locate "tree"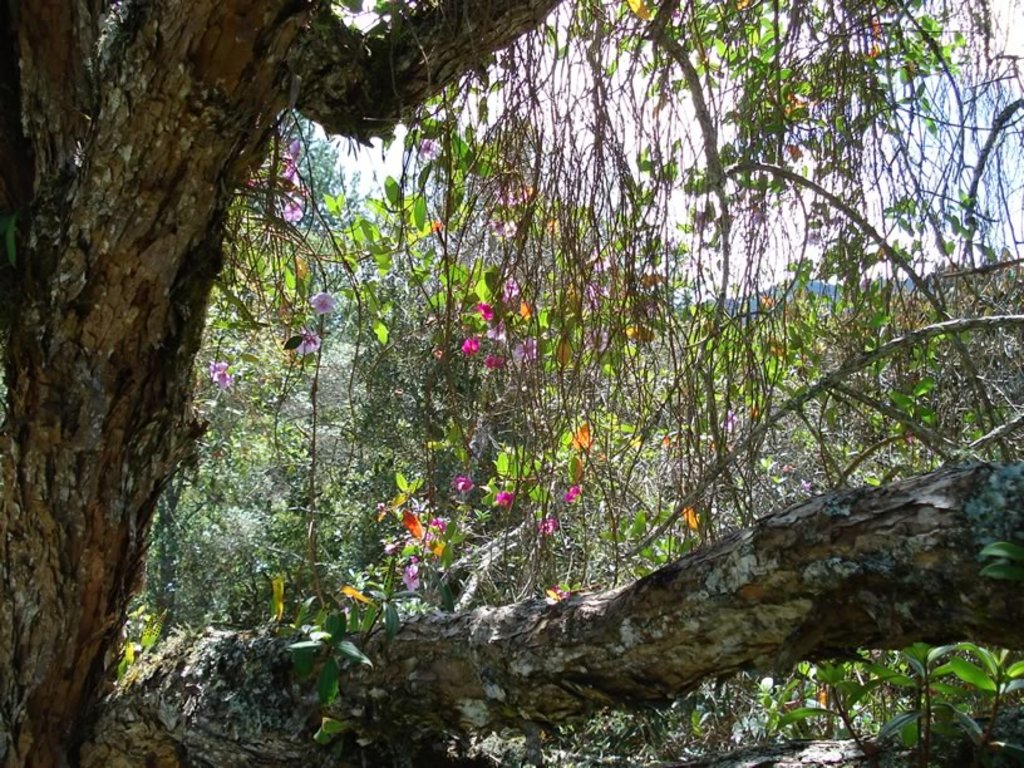
pyautogui.locateOnScreen(16, 29, 999, 717)
